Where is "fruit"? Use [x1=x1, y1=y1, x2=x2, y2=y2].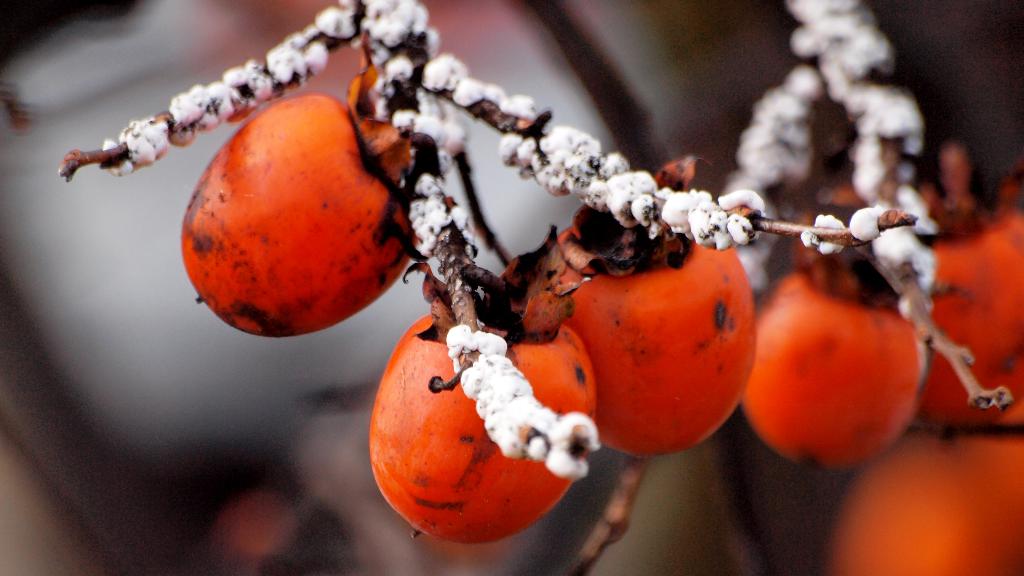
[x1=735, y1=260, x2=932, y2=472].
